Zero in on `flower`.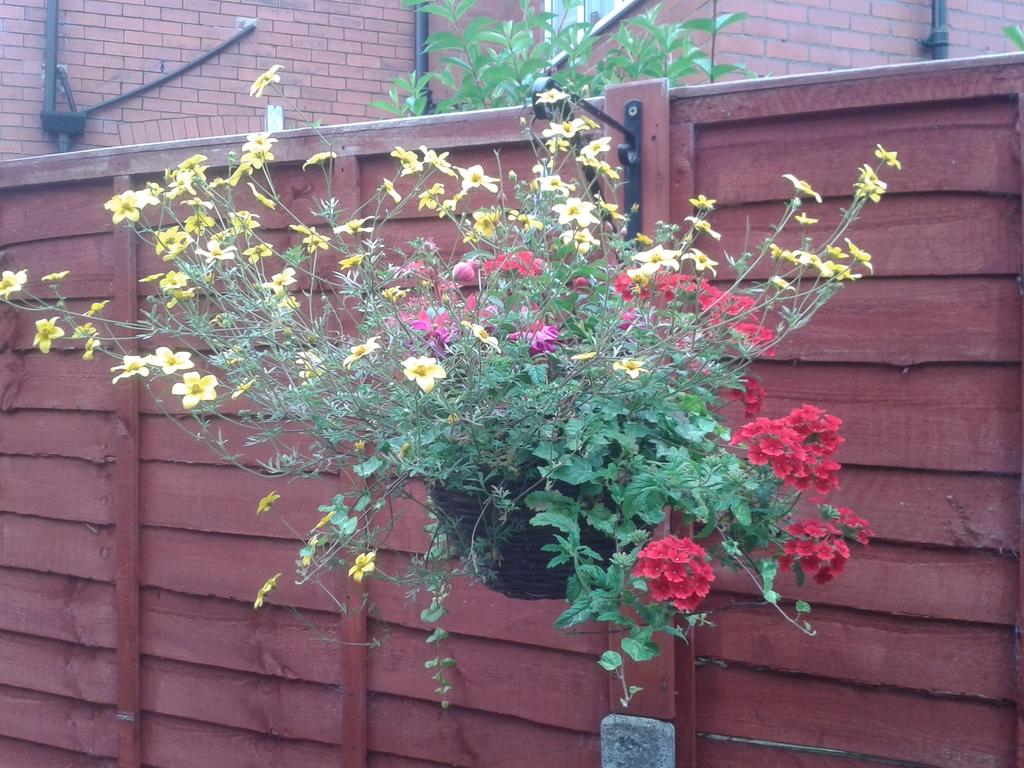
Zeroed in: (left=769, top=246, right=840, bottom=282).
